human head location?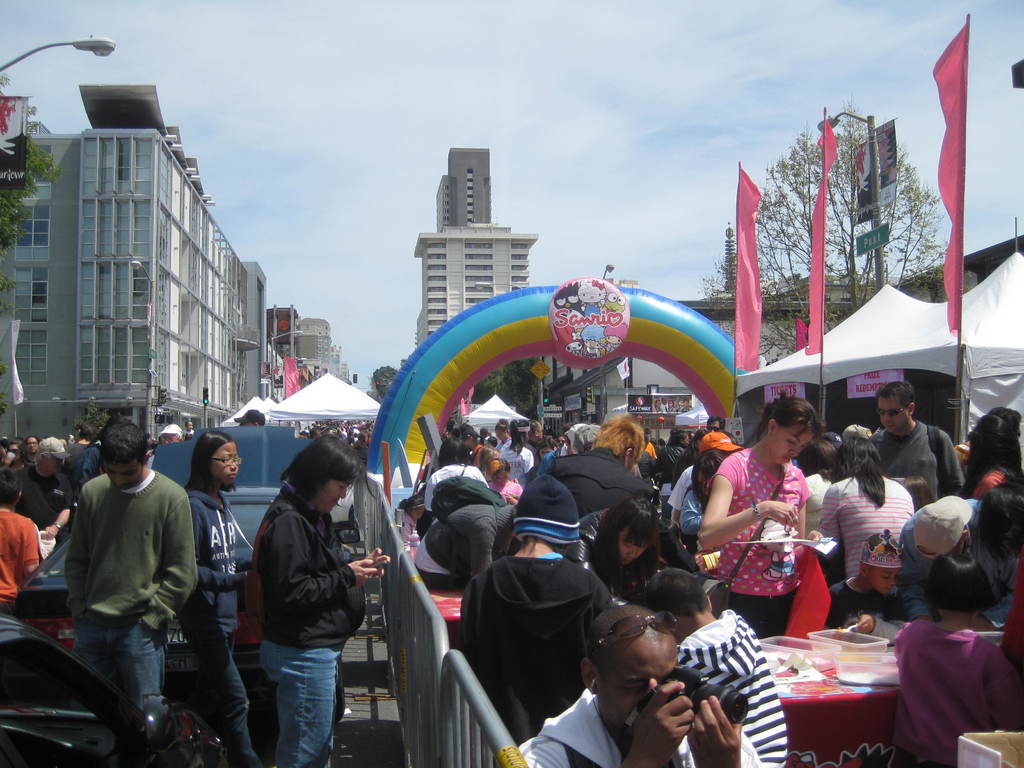
locate(160, 424, 184, 442)
